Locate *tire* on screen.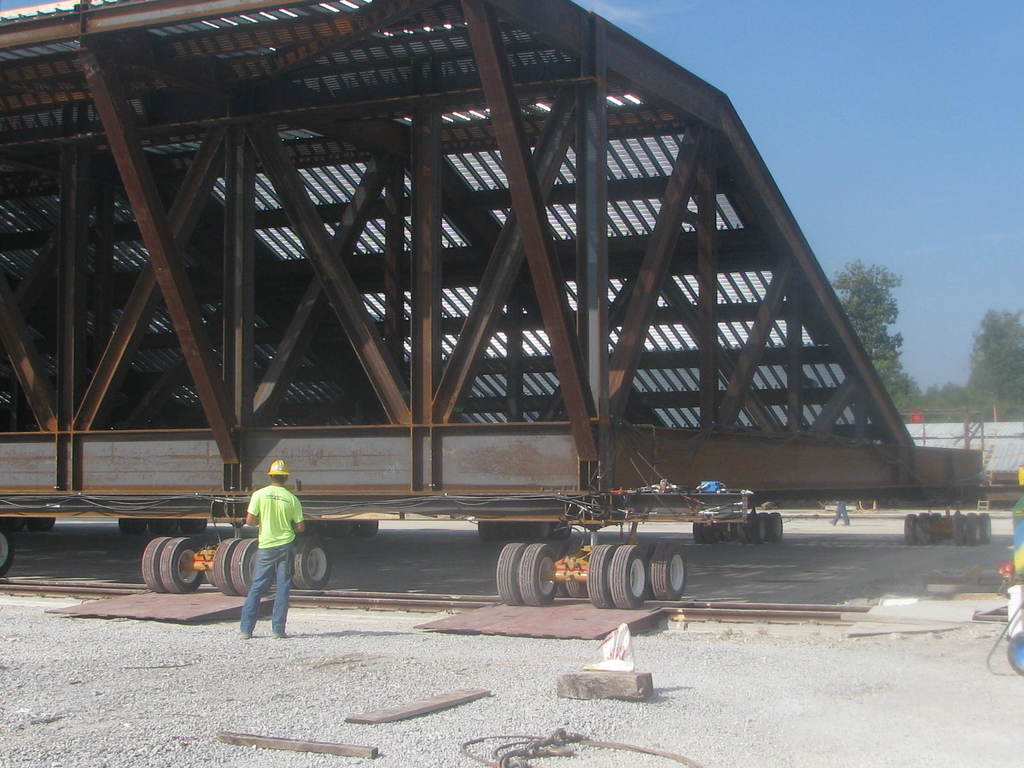
On screen at 139, 532, 173, 596.
